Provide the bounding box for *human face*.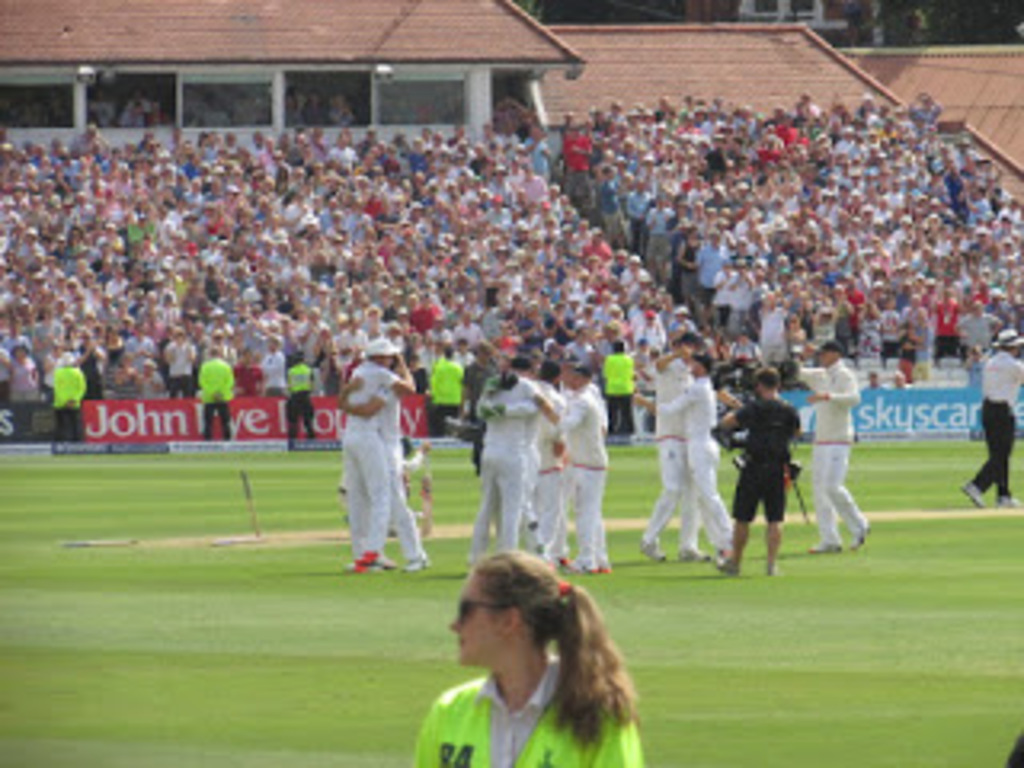
box=[448, 579, 499, 669].
